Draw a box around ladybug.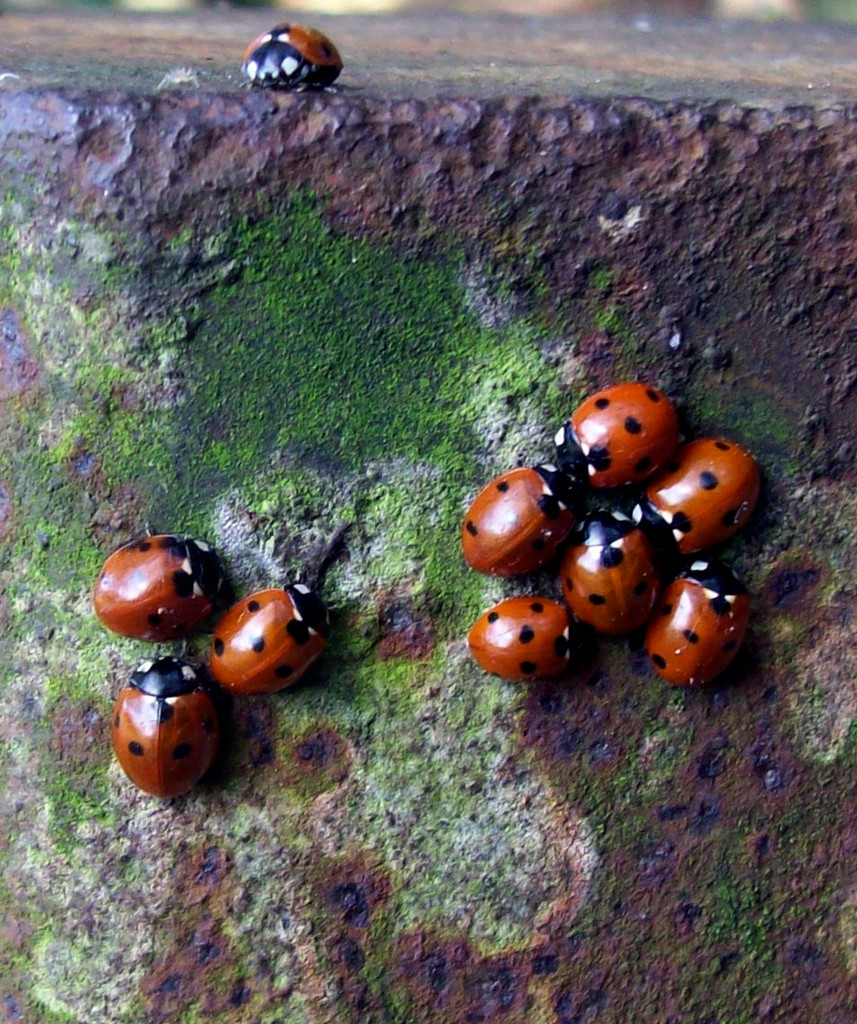
[210, 522, 348, 703].
